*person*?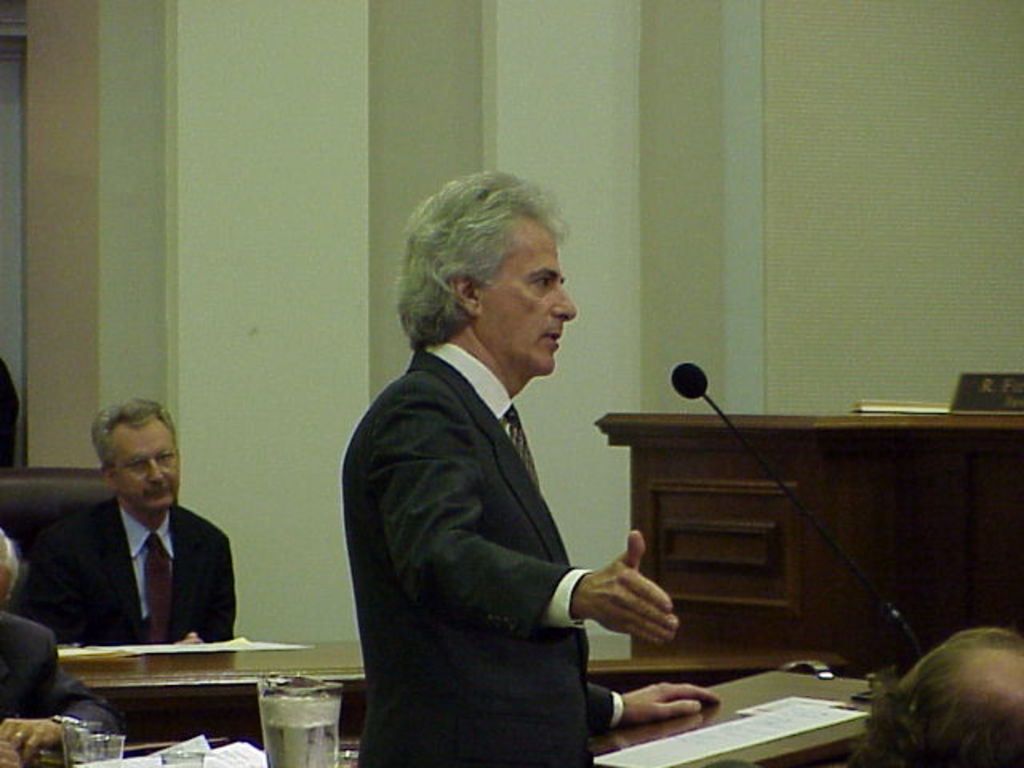
[24,400,296,754]
